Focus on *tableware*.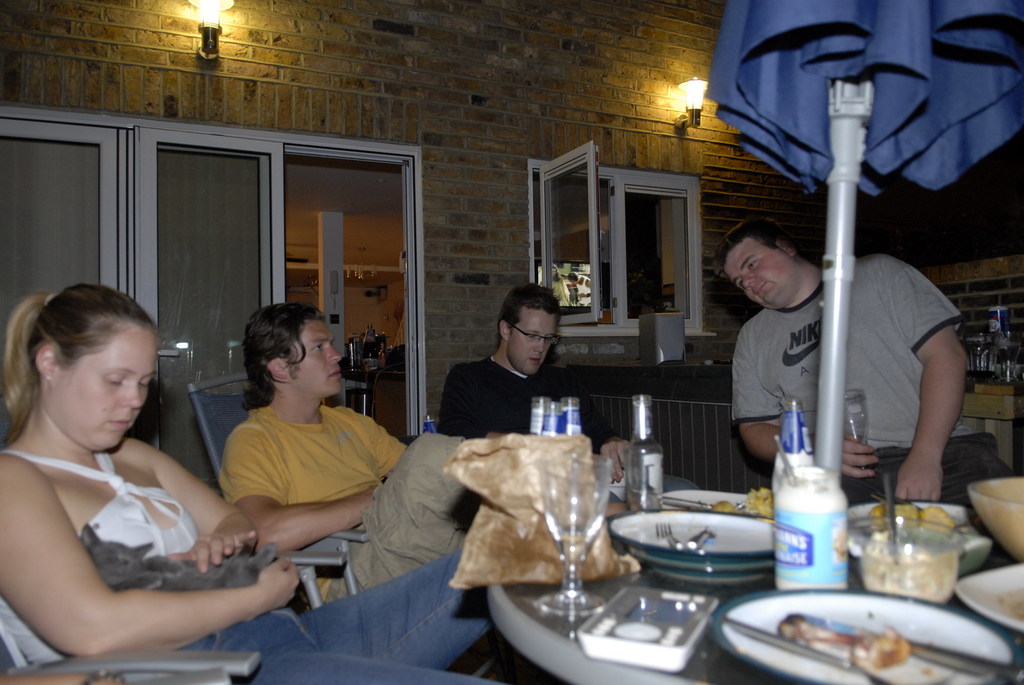
Focused at (657, 520, 683, 553).
